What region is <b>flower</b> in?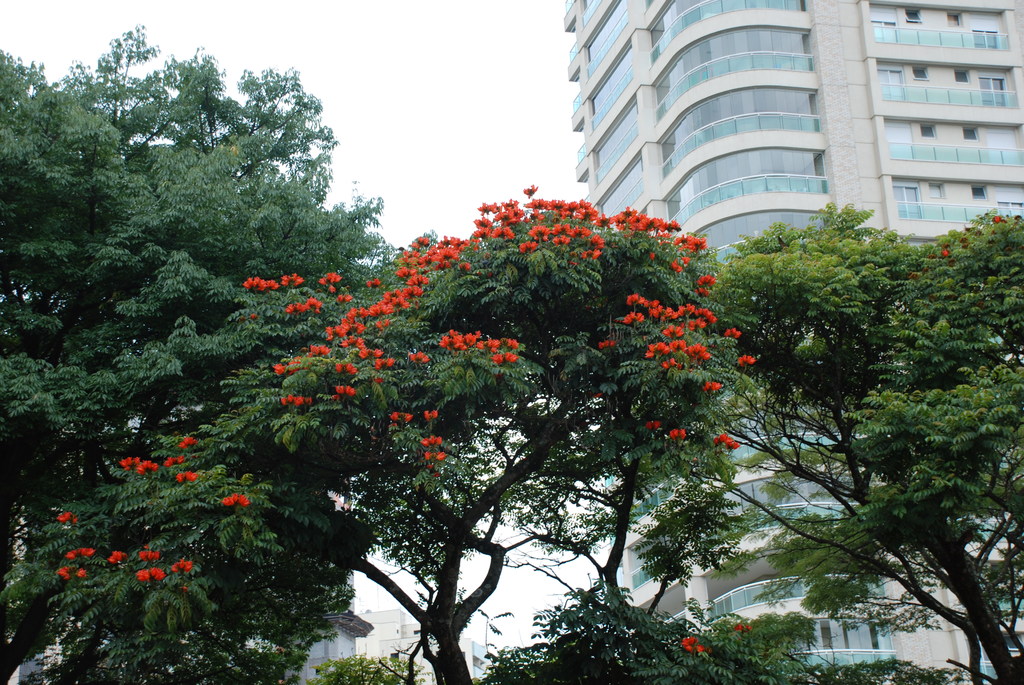
[133, 455, 142, 466].
